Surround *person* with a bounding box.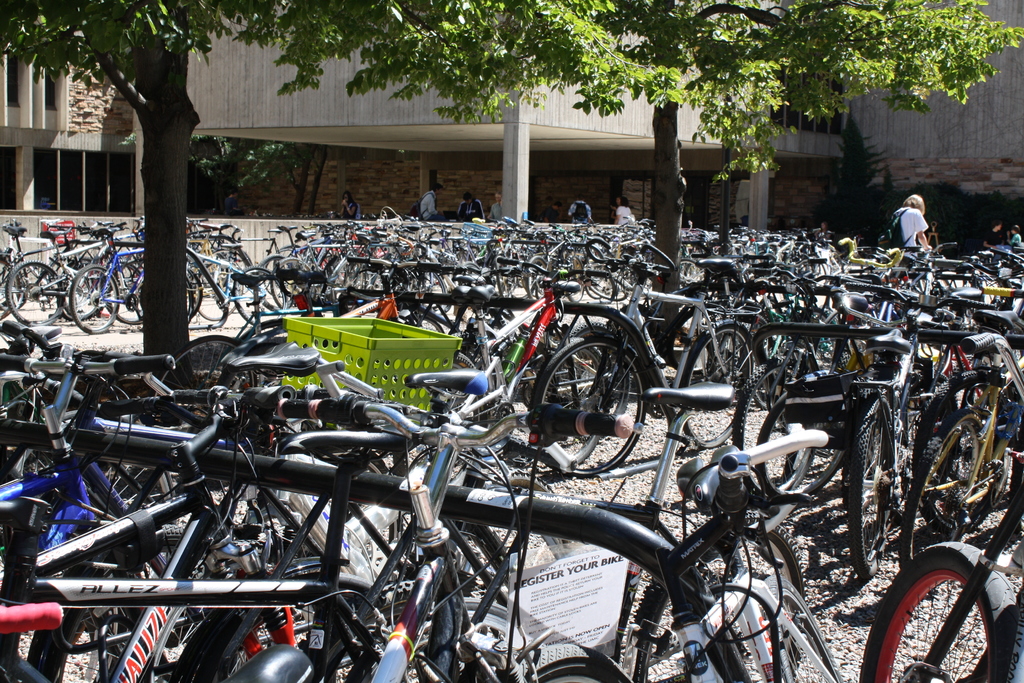
611 196 632 227.
